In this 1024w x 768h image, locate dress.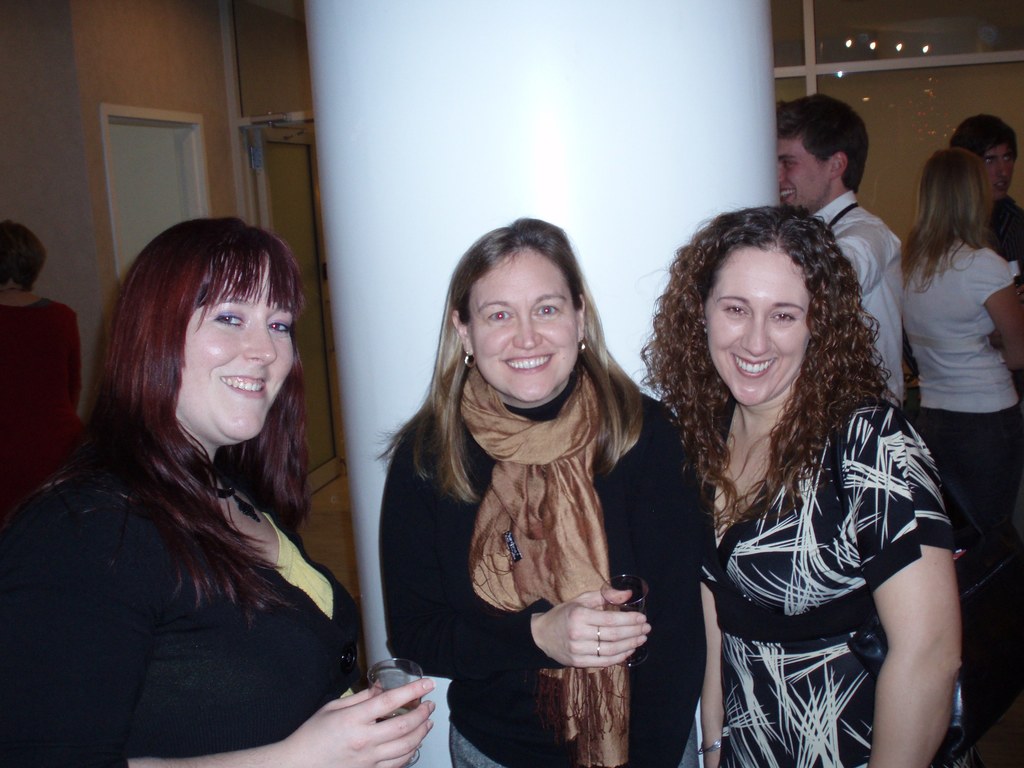
Bounding box: 690/394/968/767.
